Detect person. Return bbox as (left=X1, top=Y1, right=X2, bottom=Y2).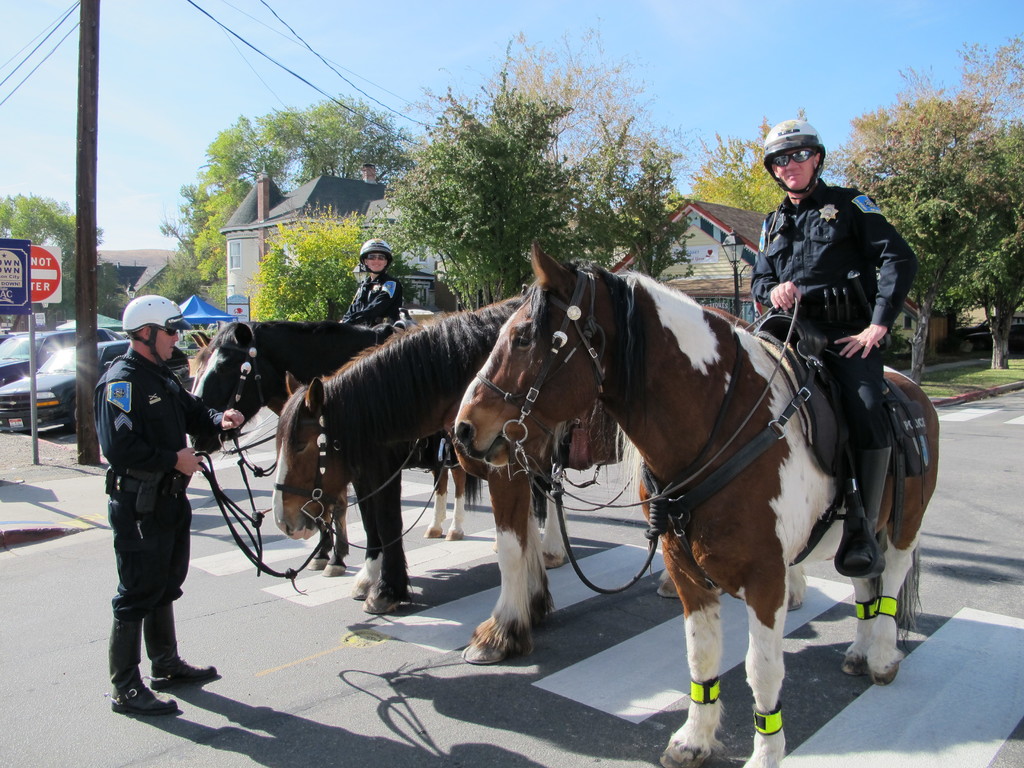
(left=92, top=294, right=245, bottom=715).
